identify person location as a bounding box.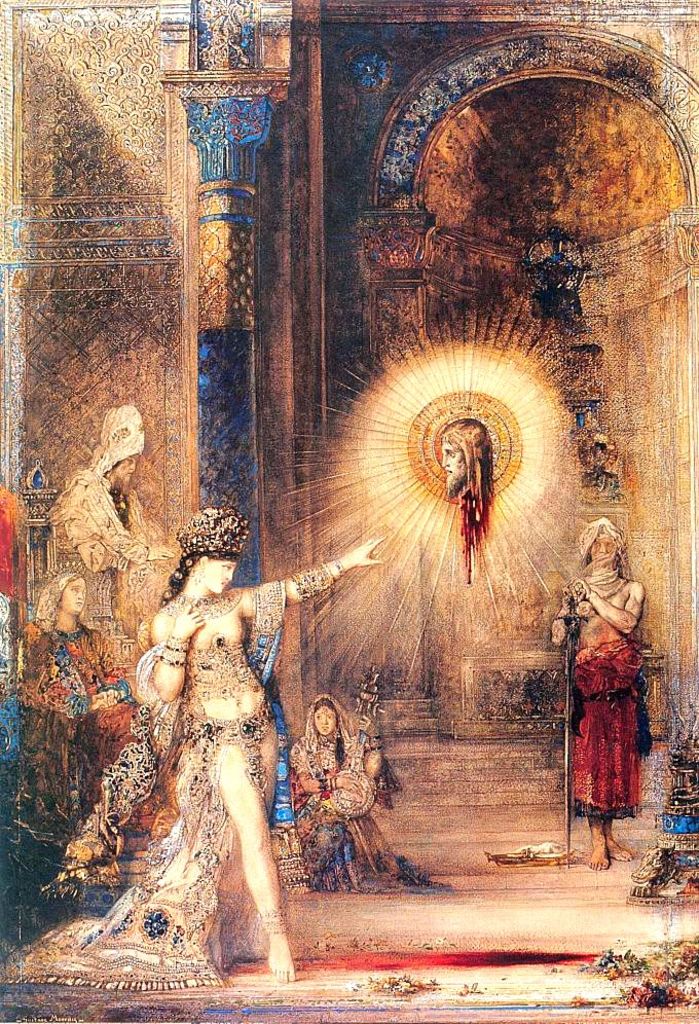
13/580/123/820.
